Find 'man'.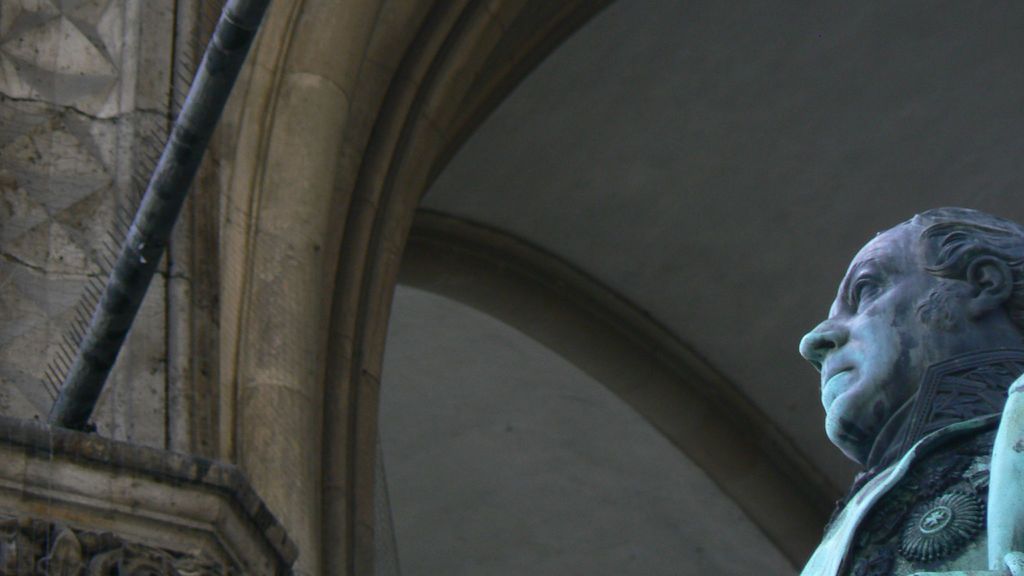
{"x1": 776, "y1": 172, "x2": 1023, "y2": 567}.
